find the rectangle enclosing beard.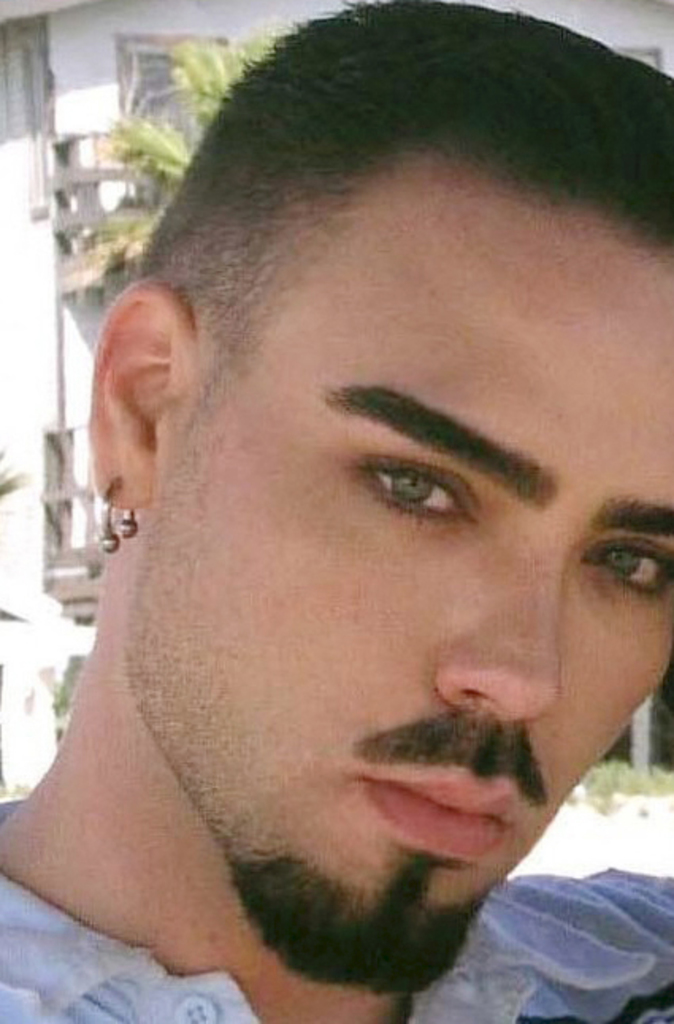
(228, 842, 492, 997).
